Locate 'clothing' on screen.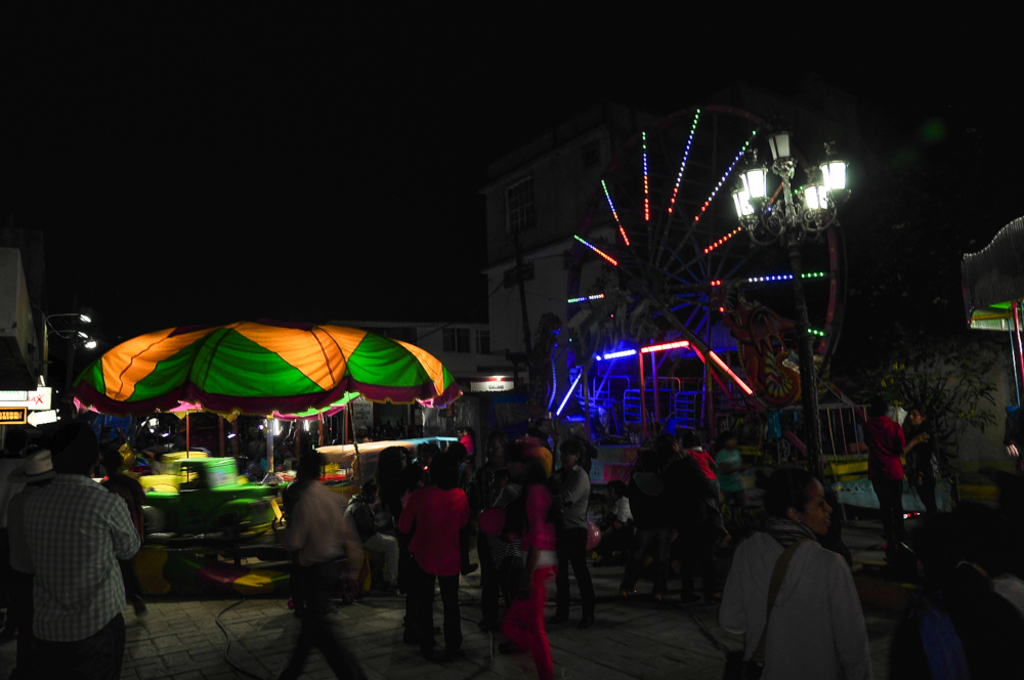
On screen at (x1=417, y1=573, x2=455, y2=679).
